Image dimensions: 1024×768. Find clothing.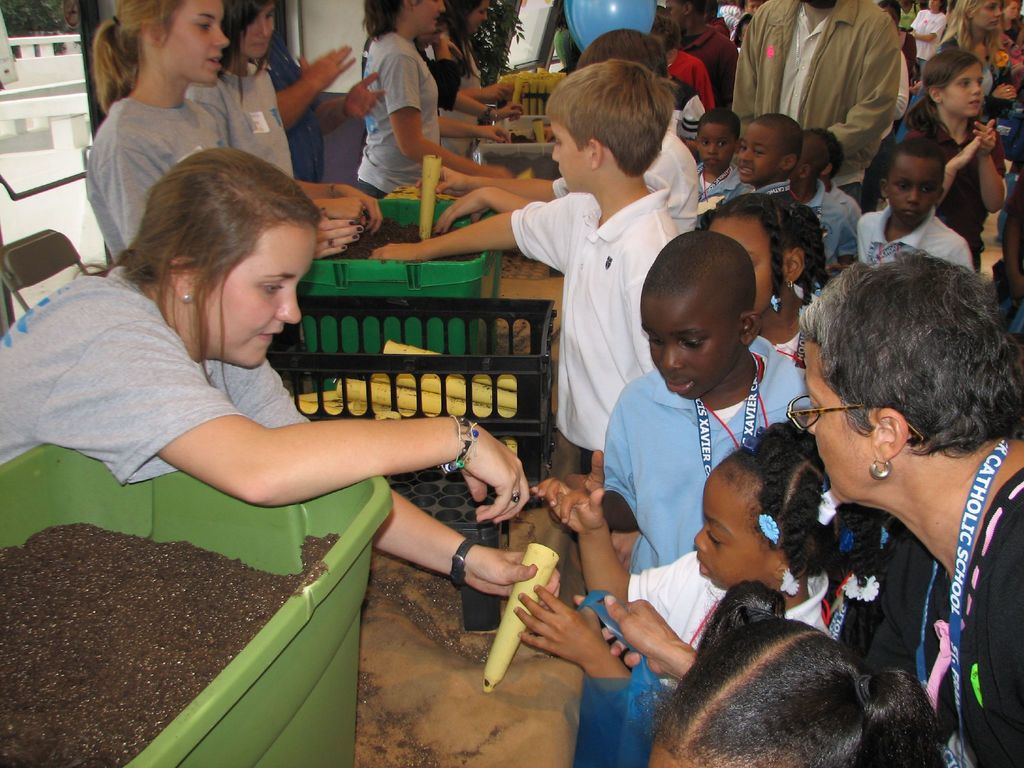
[597, 335, 810, 570].
